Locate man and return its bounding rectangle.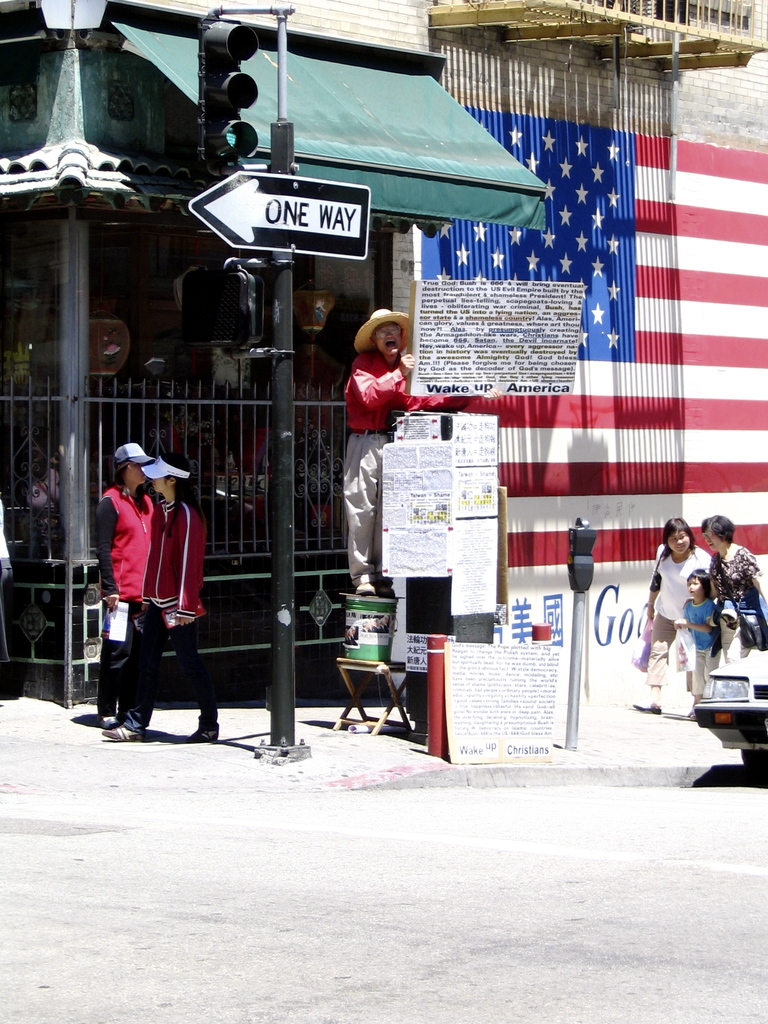
340:326:413:591.
